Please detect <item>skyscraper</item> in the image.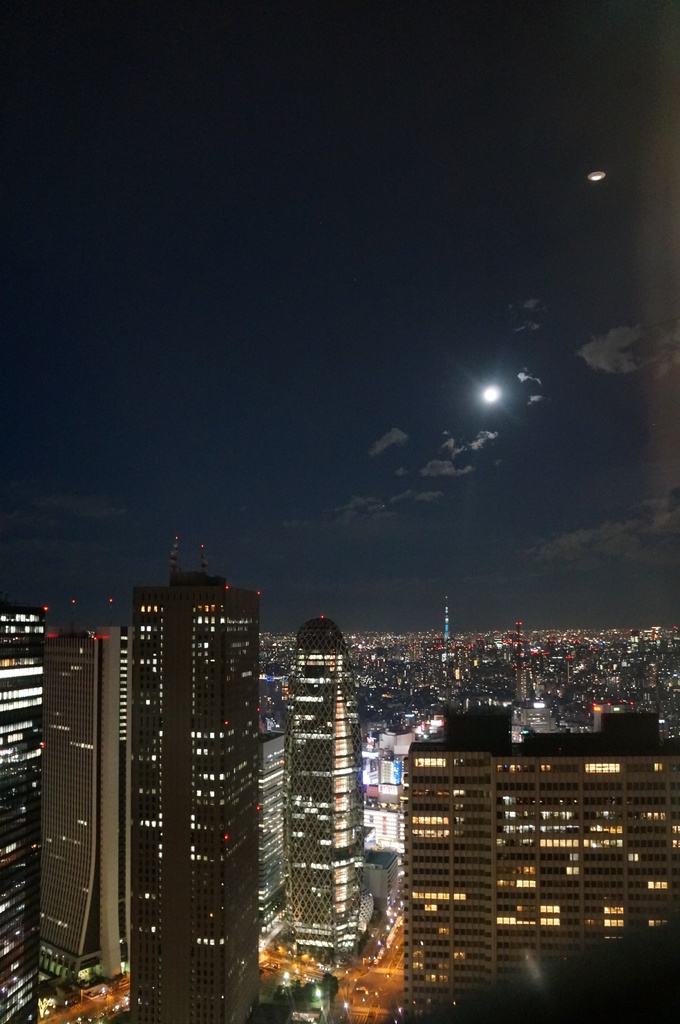
box=[35, 592, 131, 991].
